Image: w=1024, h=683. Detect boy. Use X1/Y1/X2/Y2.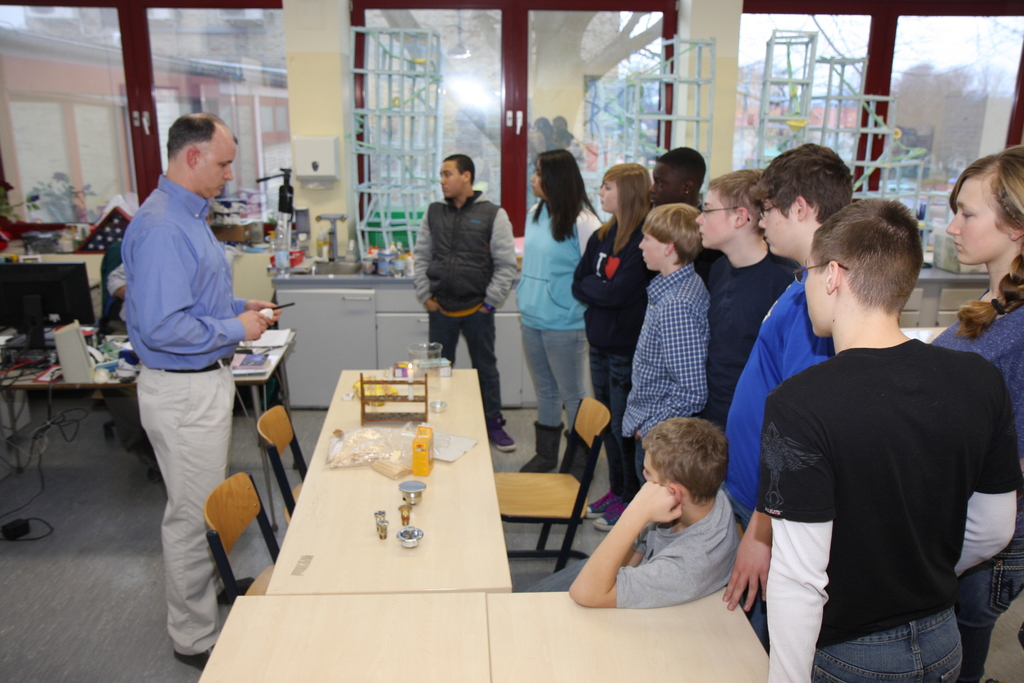
616/197/708/565.
